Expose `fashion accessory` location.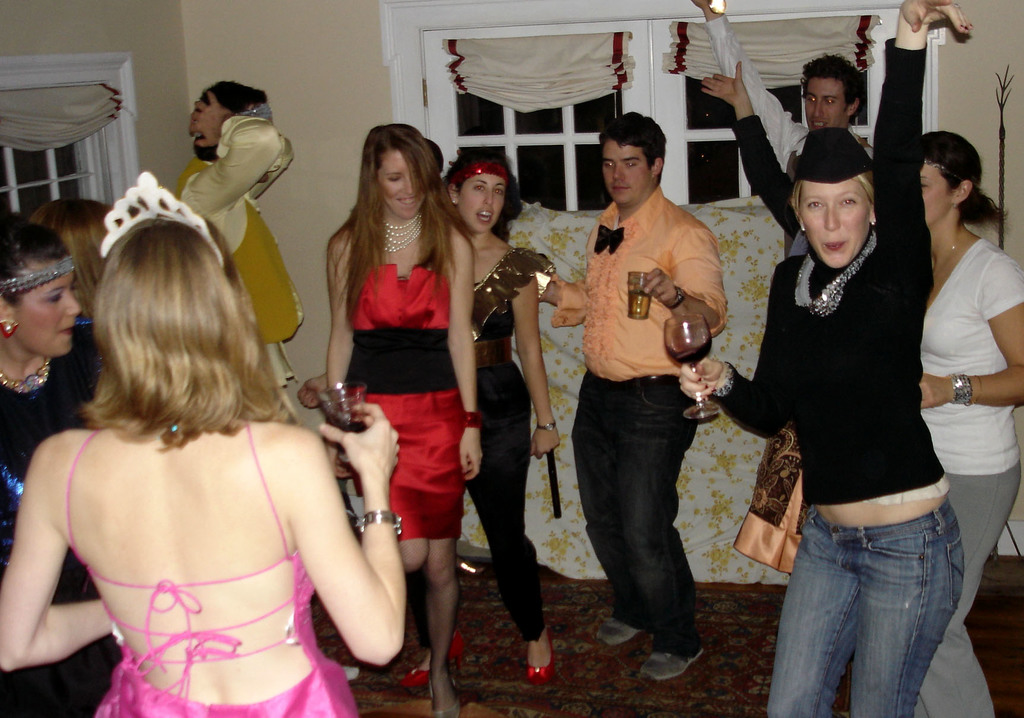
Exposed at <bbox>919, 154, 968, 184</bbox>.
